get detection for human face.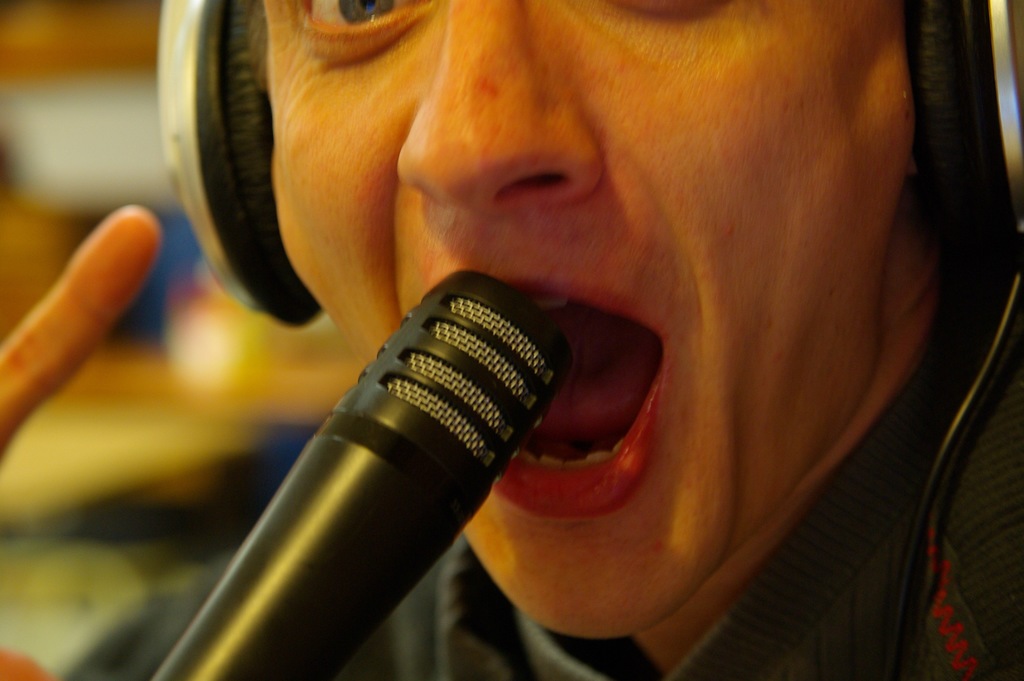
Detection: left=259, top=0, right=915, bottom=639.
